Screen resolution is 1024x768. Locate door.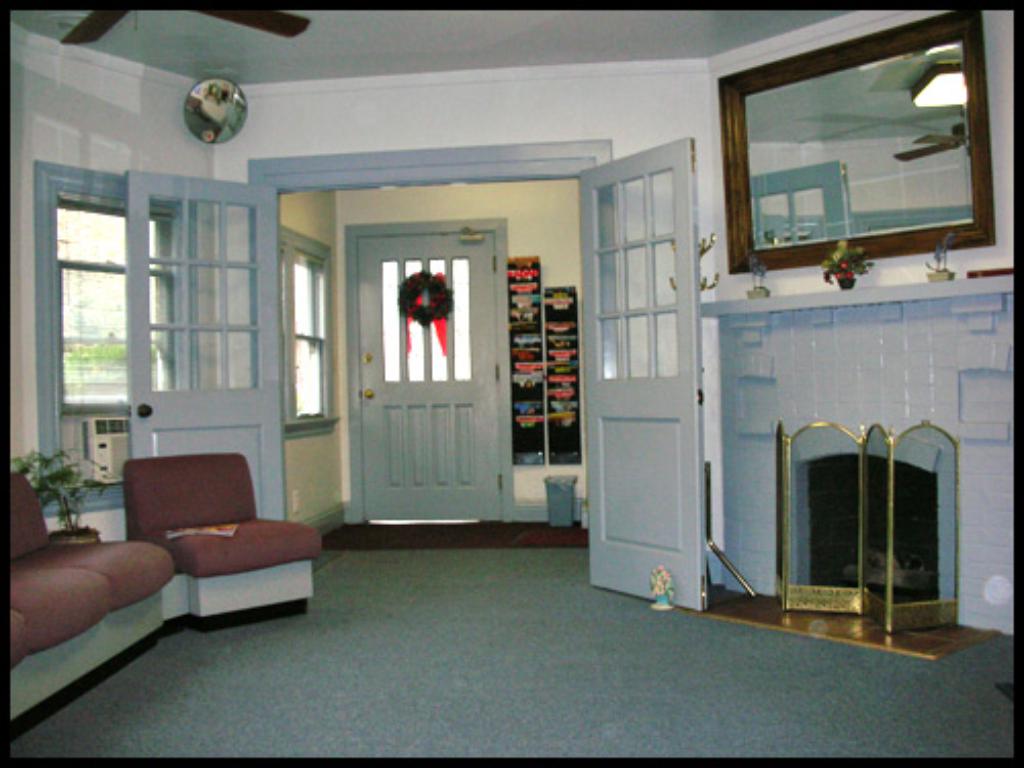
(356, 229, 500, 524).
